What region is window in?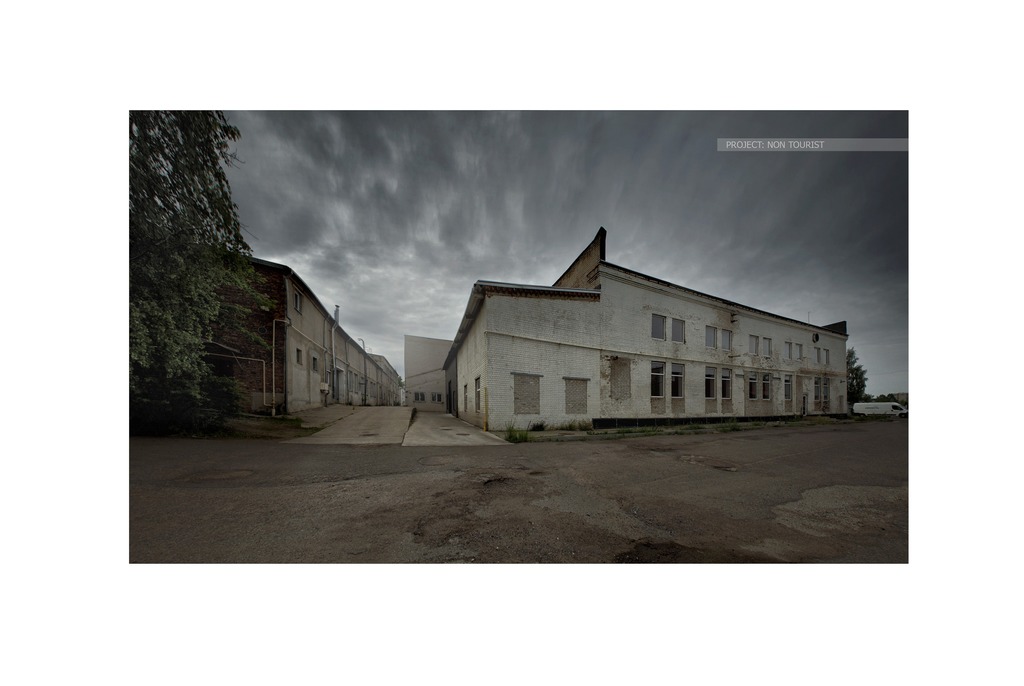
detection(703, 363, 732, 402).
